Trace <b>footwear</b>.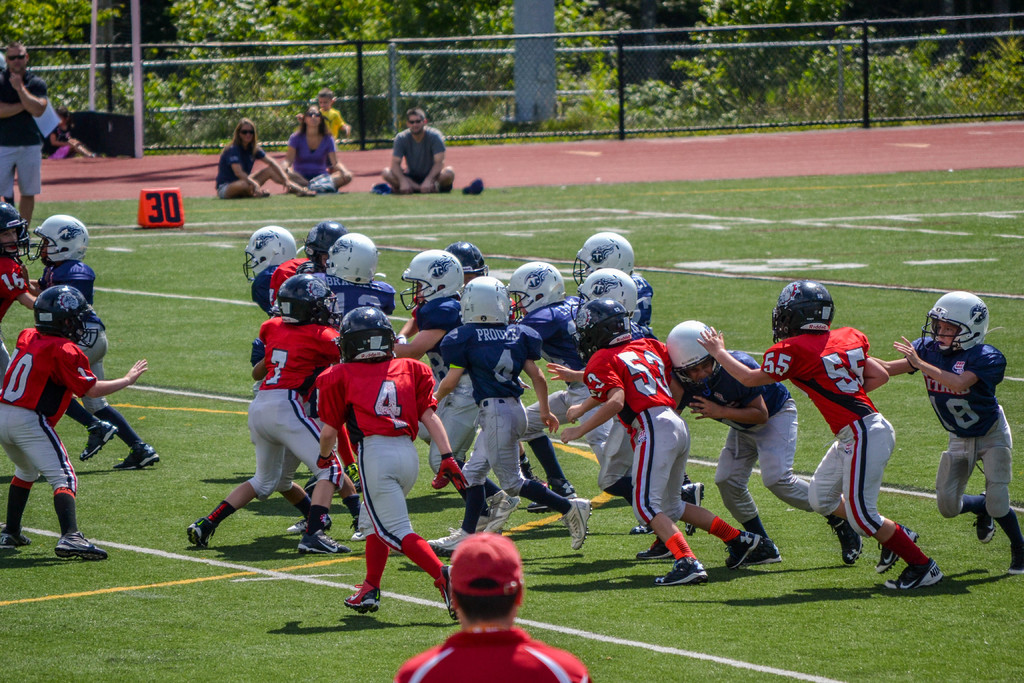
Traced to crop(186, 518, 214, 549).
